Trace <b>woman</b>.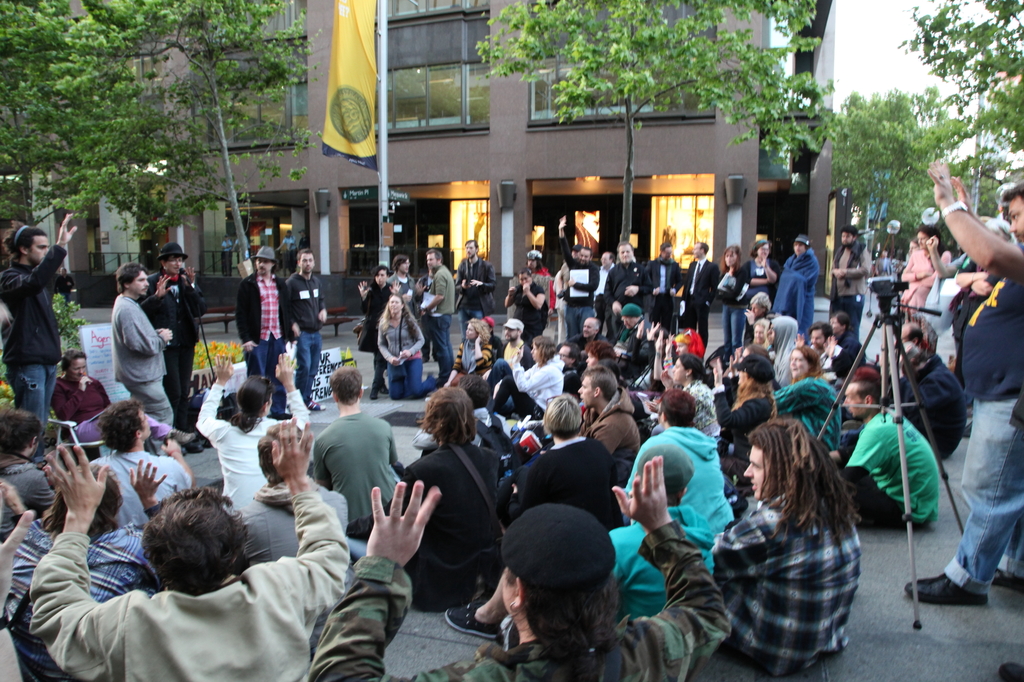
Traced to Rect(741, 232, 780, 304).
